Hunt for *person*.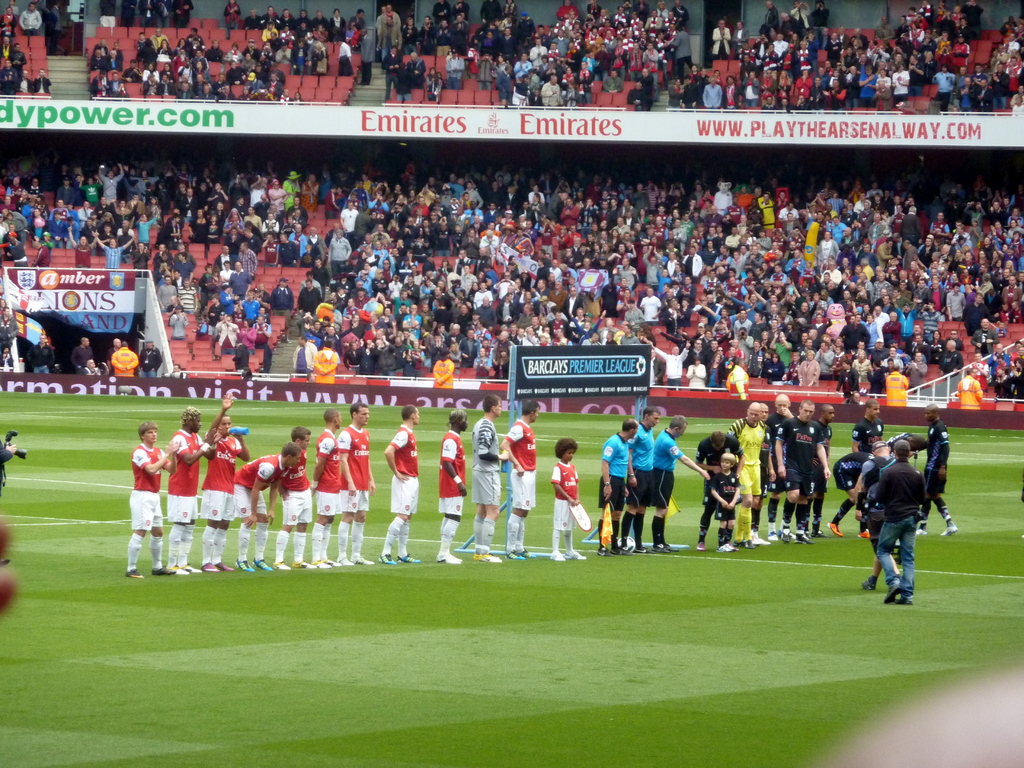
Hunted down at (x1=309, y1=333, x2=343, y2=385).
